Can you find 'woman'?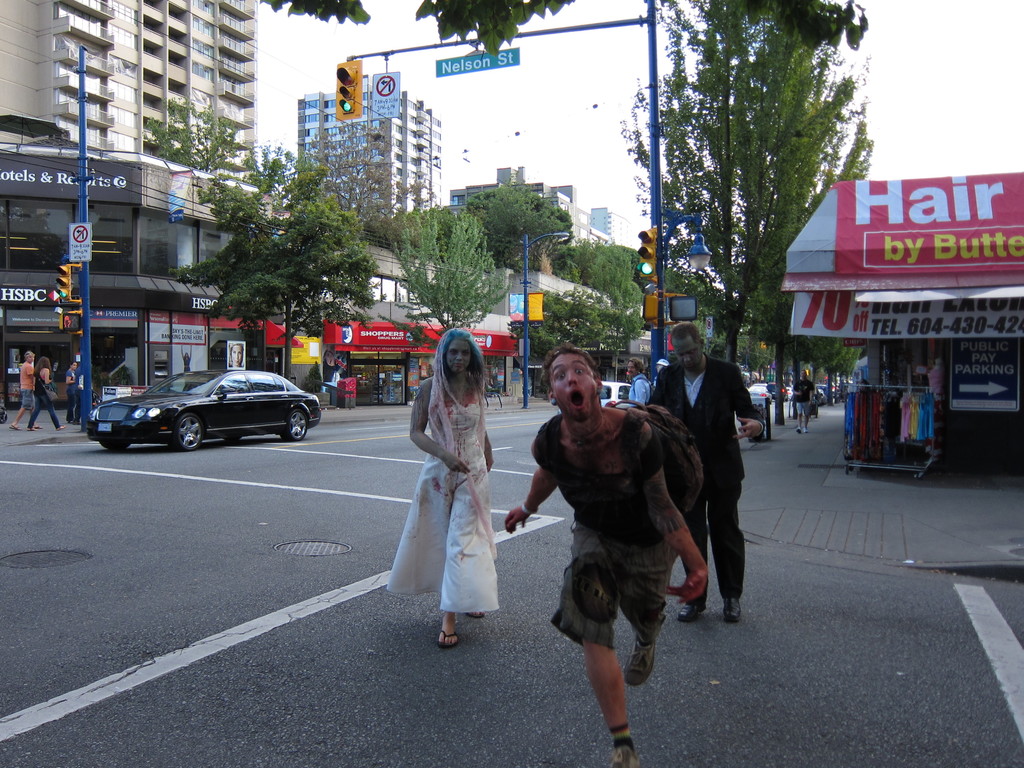
Yes, bounding box: pyautogui.locateOnScreen(373, 319, 518, 651).
